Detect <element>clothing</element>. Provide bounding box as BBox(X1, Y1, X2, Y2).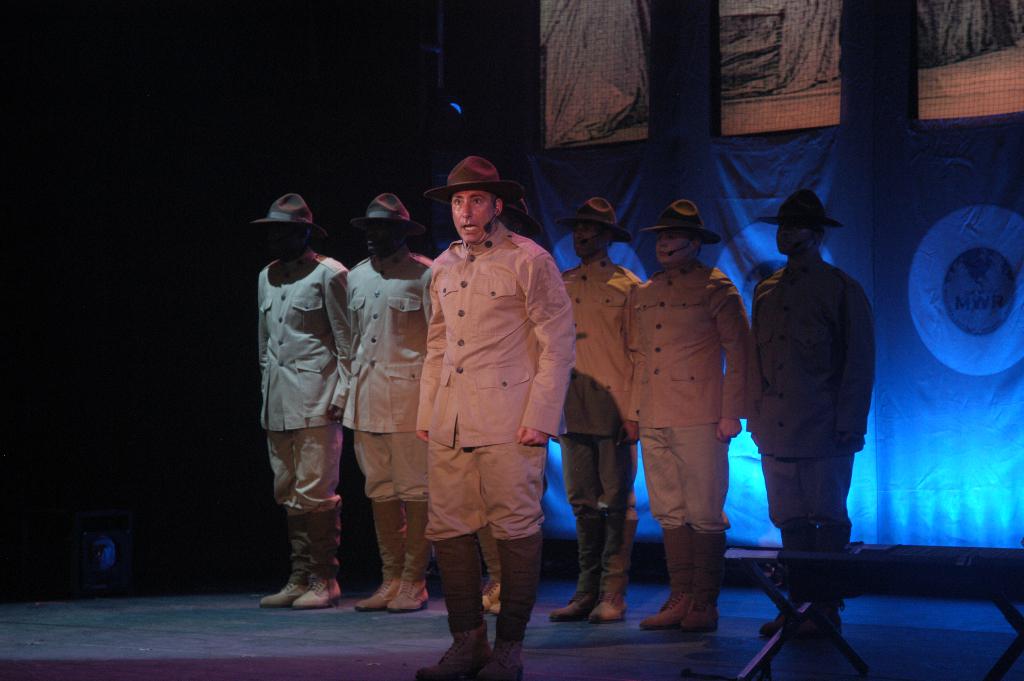
BBox(564, 251, 643, 605).
